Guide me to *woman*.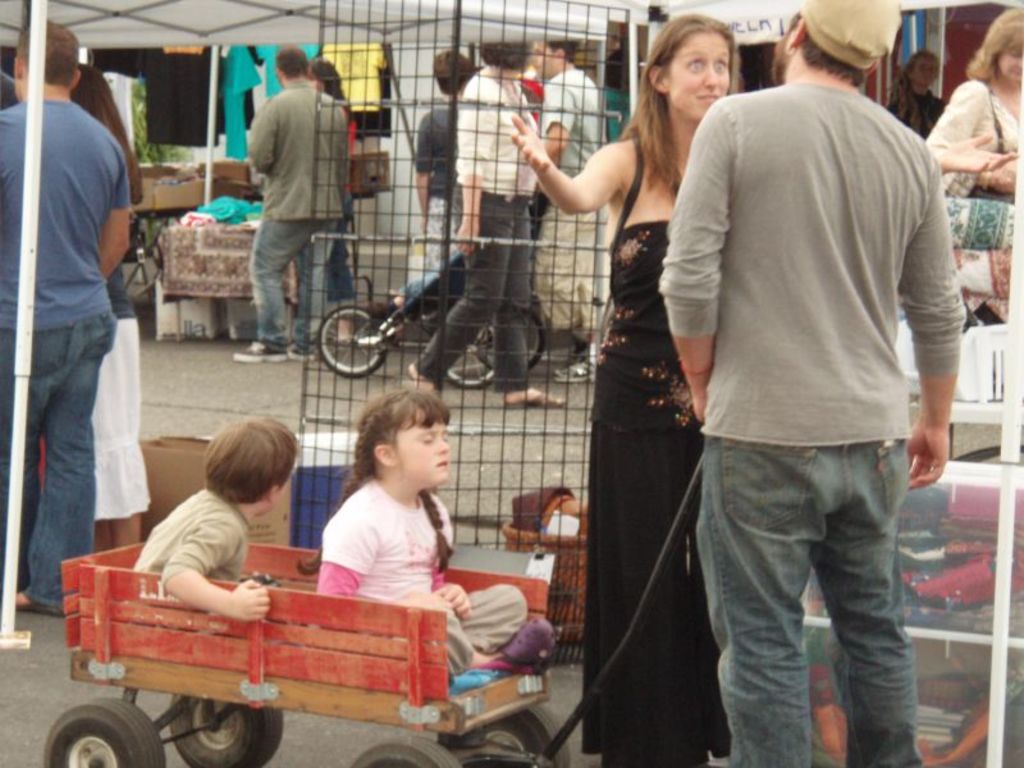
Guidance: Rect(314, 51, 362, 349).
